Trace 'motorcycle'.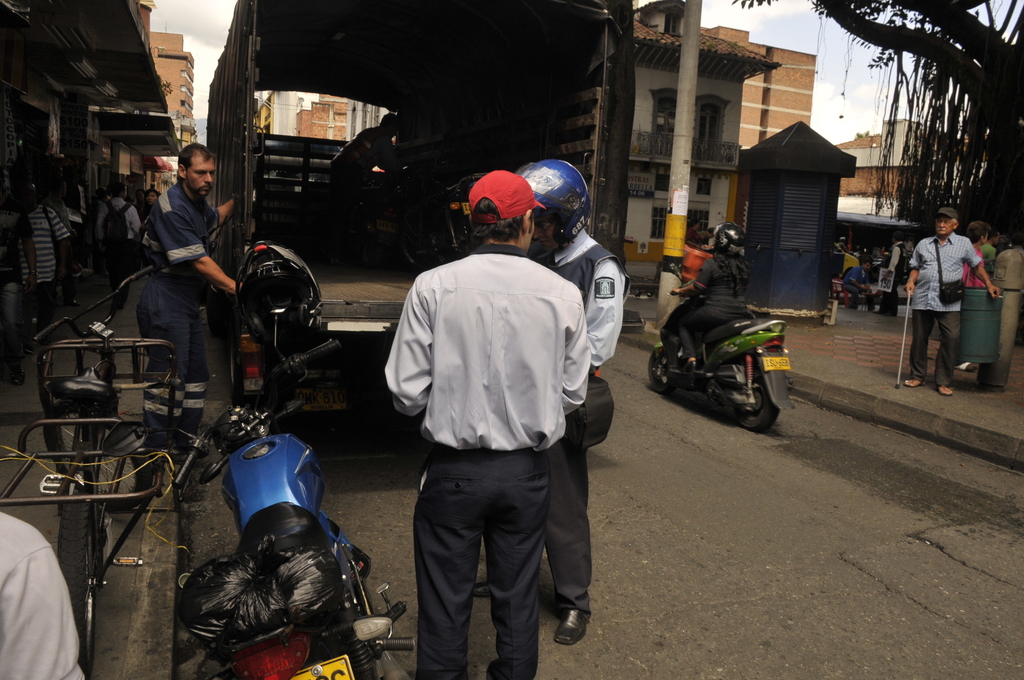
Traced to BBox(401, 175, 483, 273).
